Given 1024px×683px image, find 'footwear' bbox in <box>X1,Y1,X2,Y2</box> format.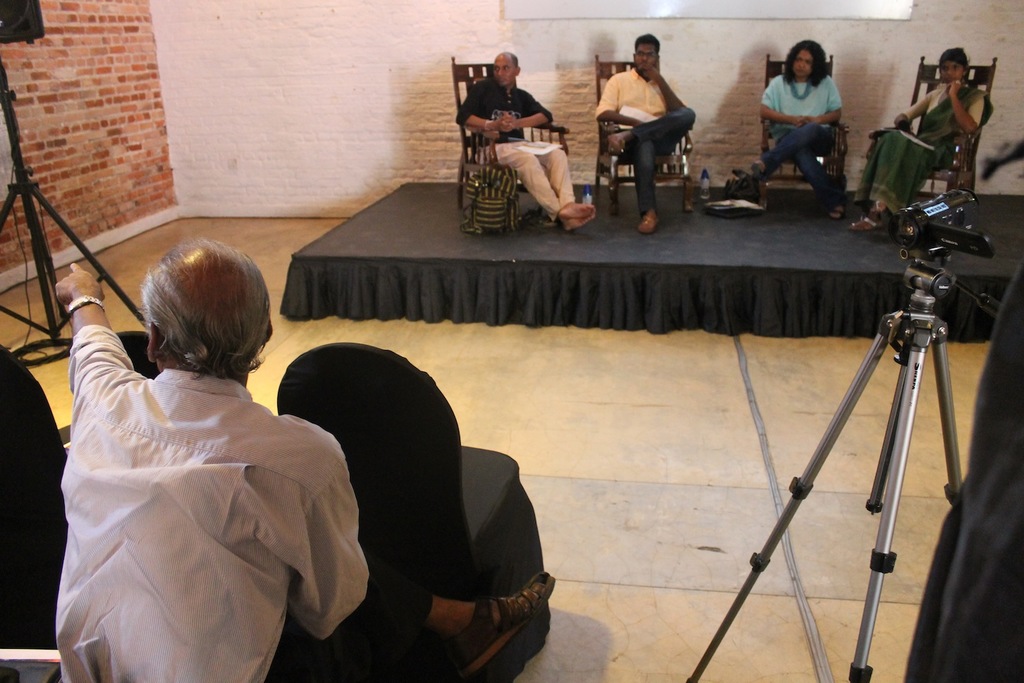
<box>750,159,769,175</box>.
